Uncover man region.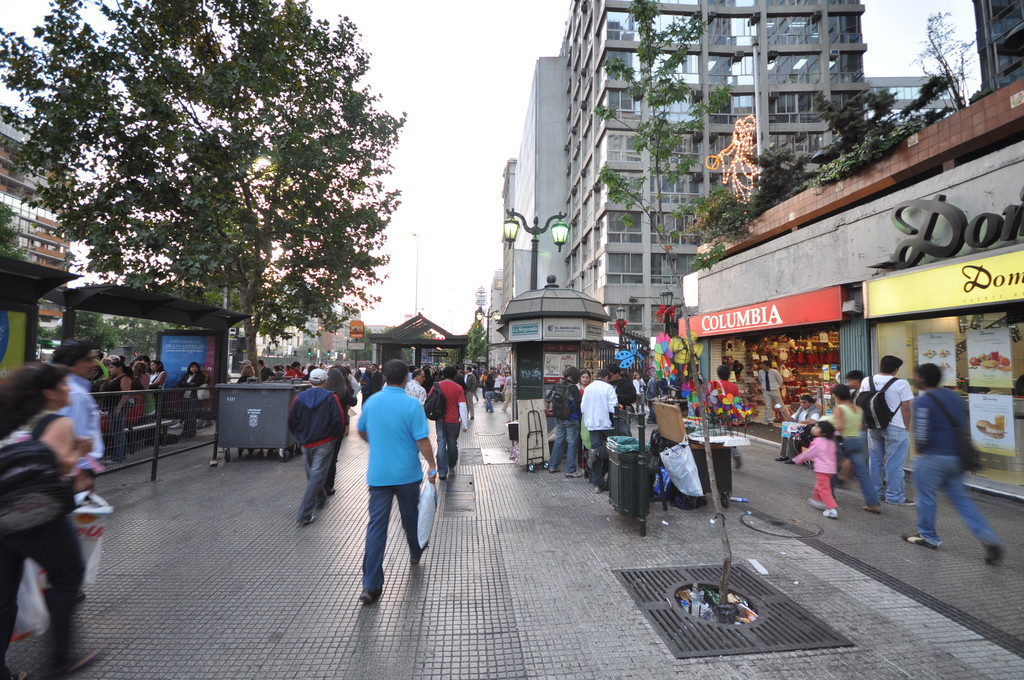
Uncovered: select_region(758, 357, 788, 425).
